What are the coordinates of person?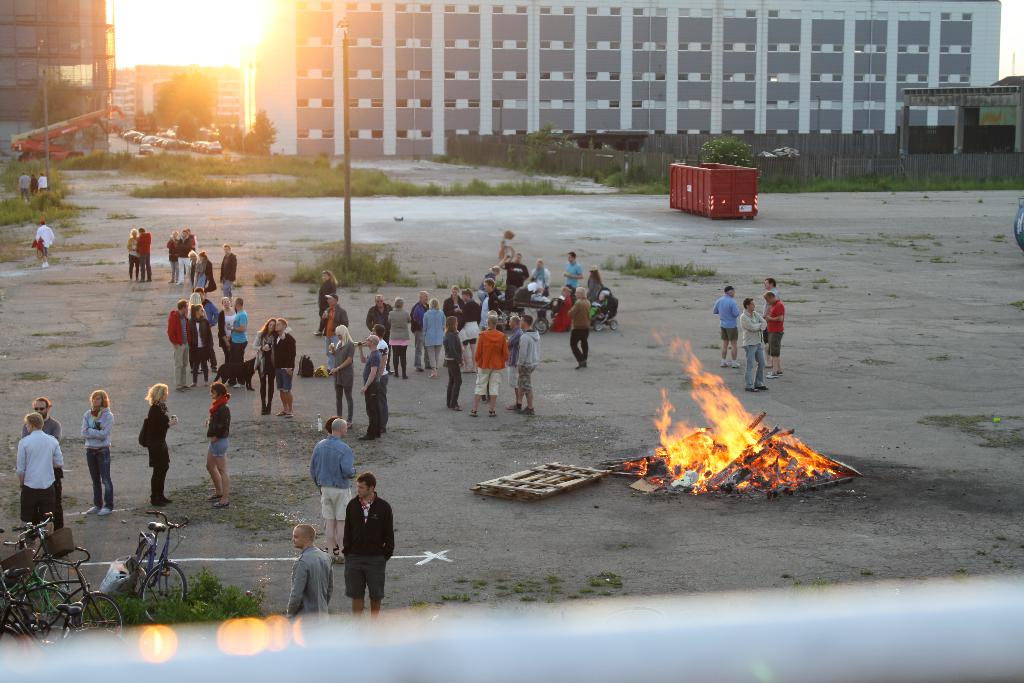
x1=216, y1=297, x2=237, y2=386.
